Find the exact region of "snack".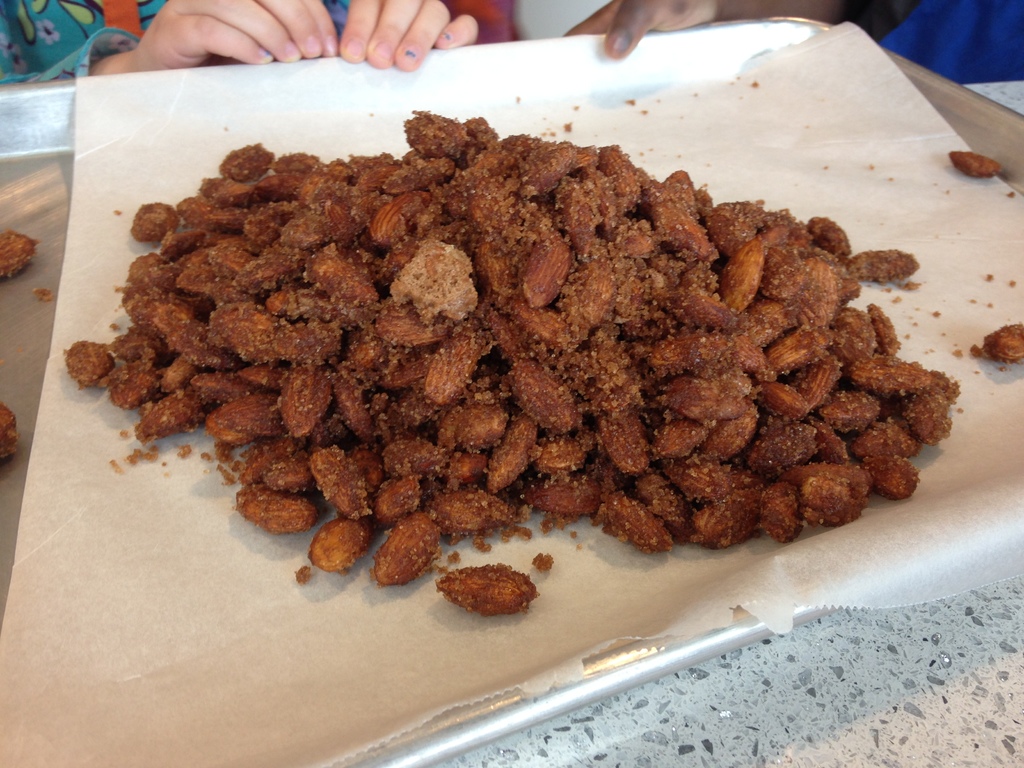
Exact region: {"x1": 436, "y1": 564, "x2": 539, "y2": 620}.
